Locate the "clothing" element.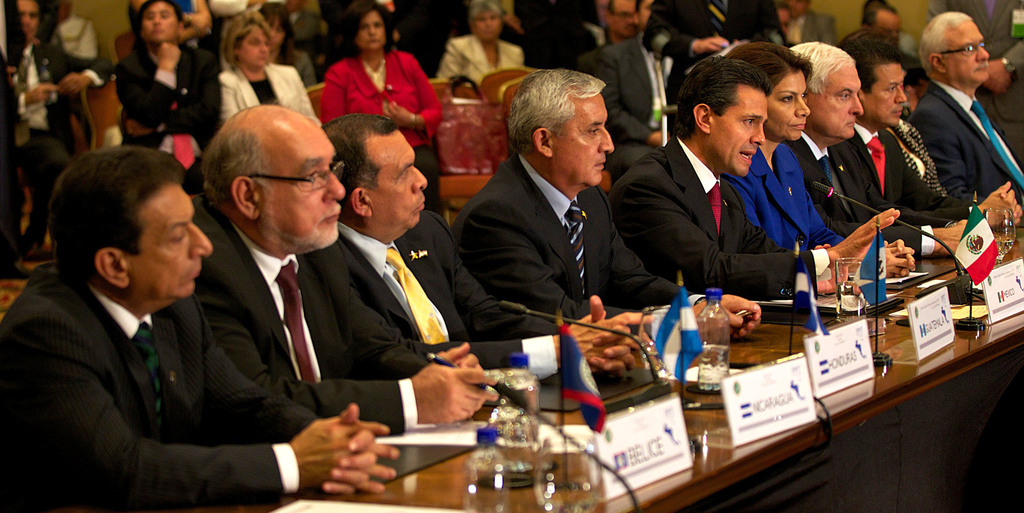
Element bbox: bbox=(321, 215, 556, 359).
